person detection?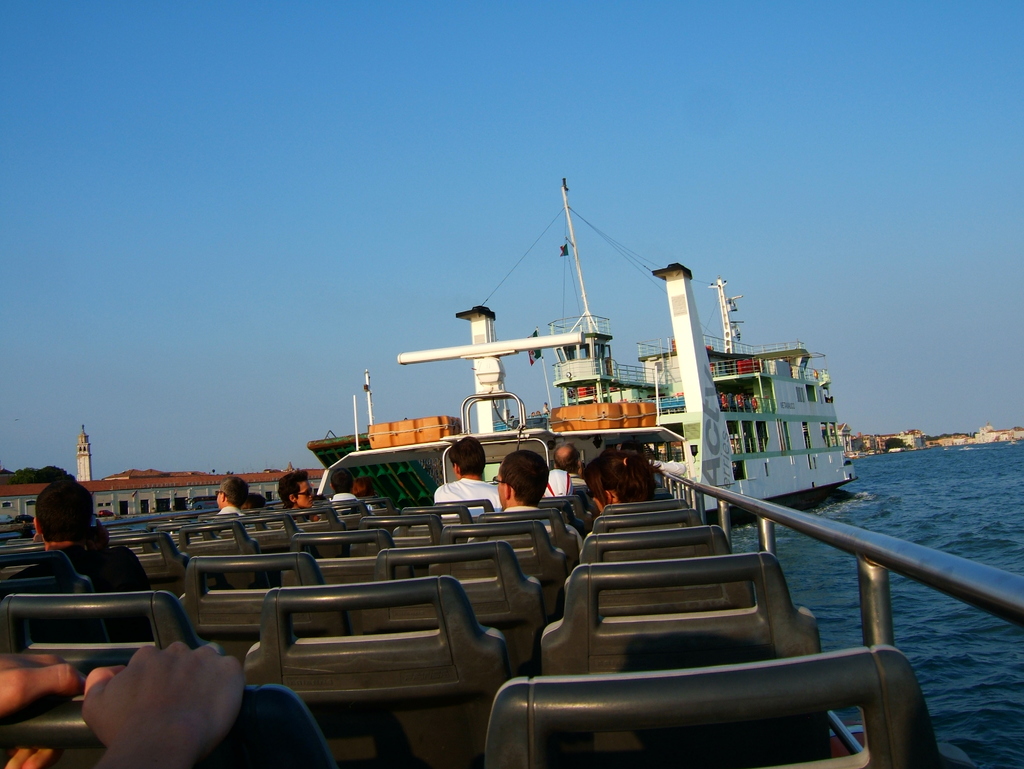
(8,478,155,645)
